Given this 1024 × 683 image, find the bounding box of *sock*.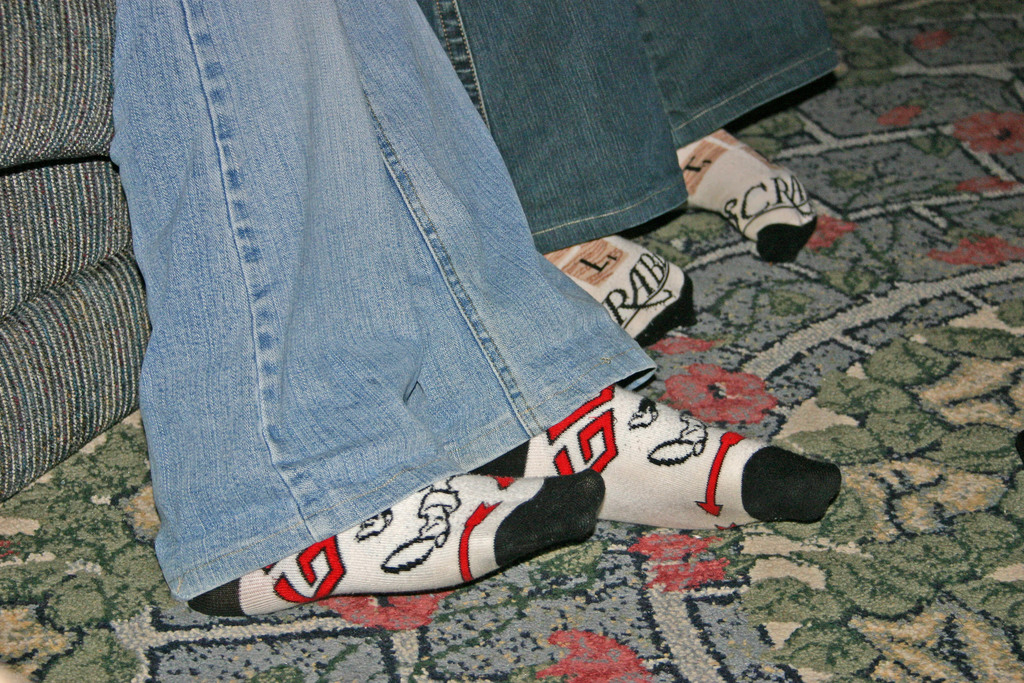
(186,466,605,617).
